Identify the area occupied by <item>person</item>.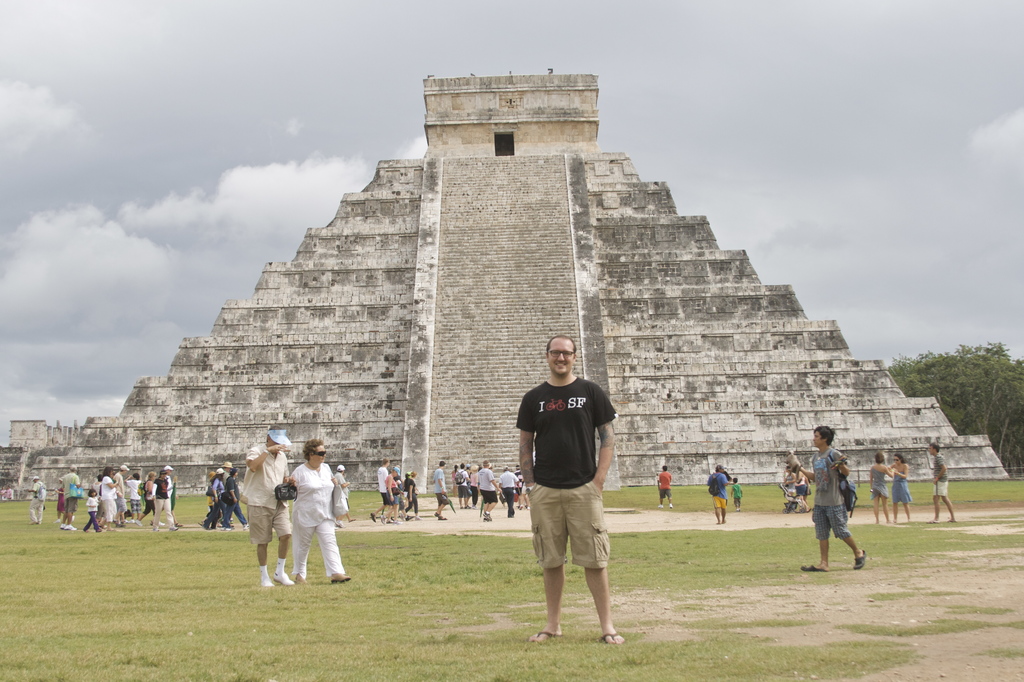
Area: 57, 466, 71, 509.
